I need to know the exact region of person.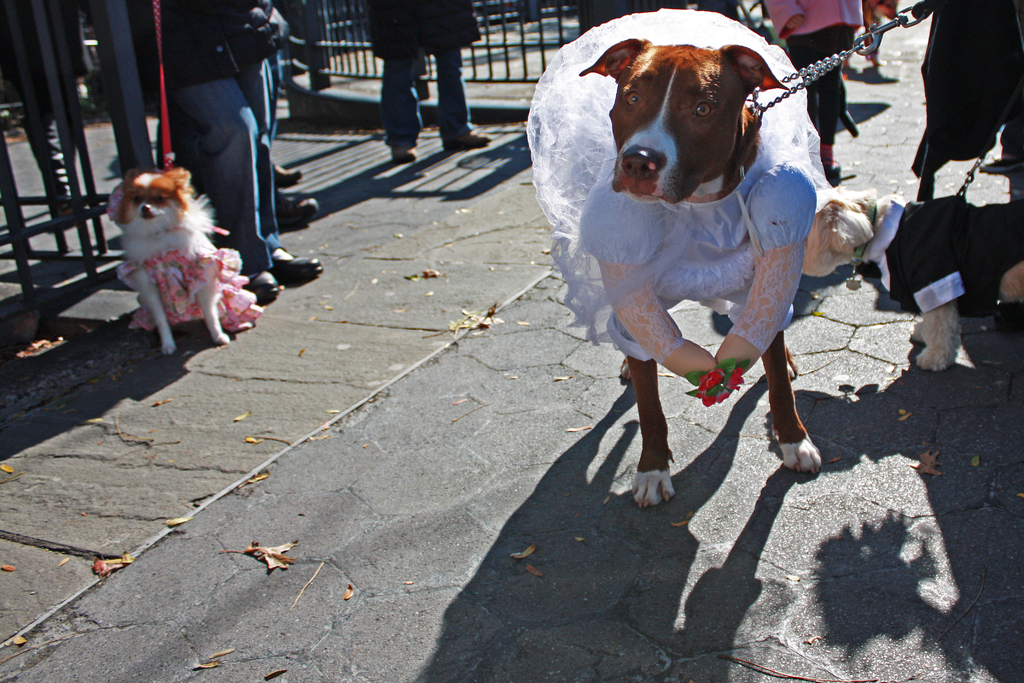
Region: BBox(0, 0, 95, 229).
